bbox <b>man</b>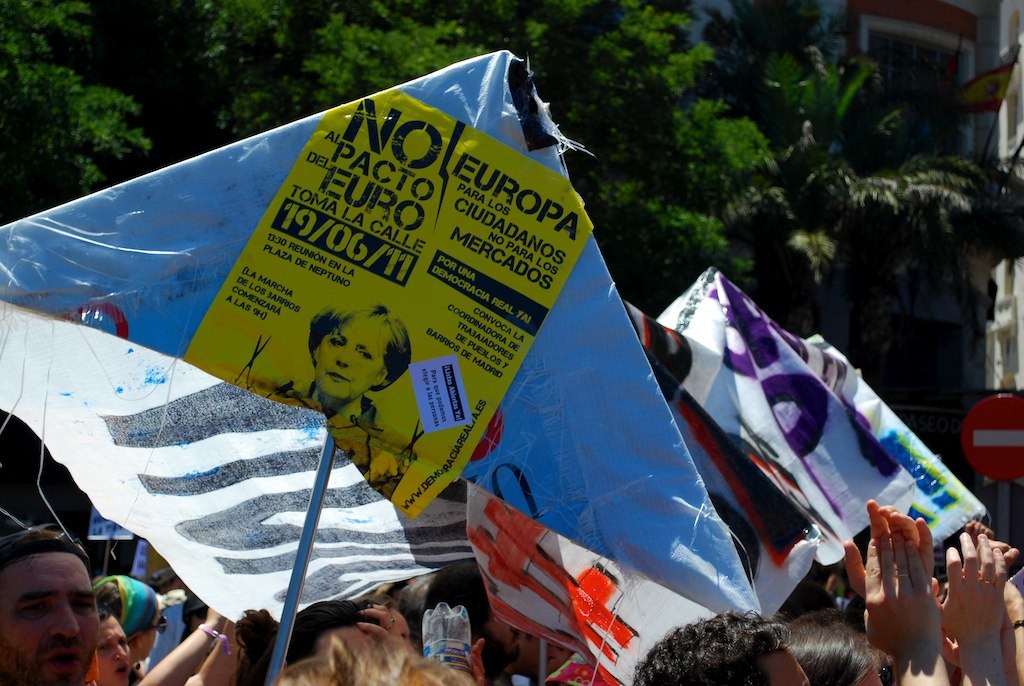
(left=628, top=497, right=958, bottom=685)
